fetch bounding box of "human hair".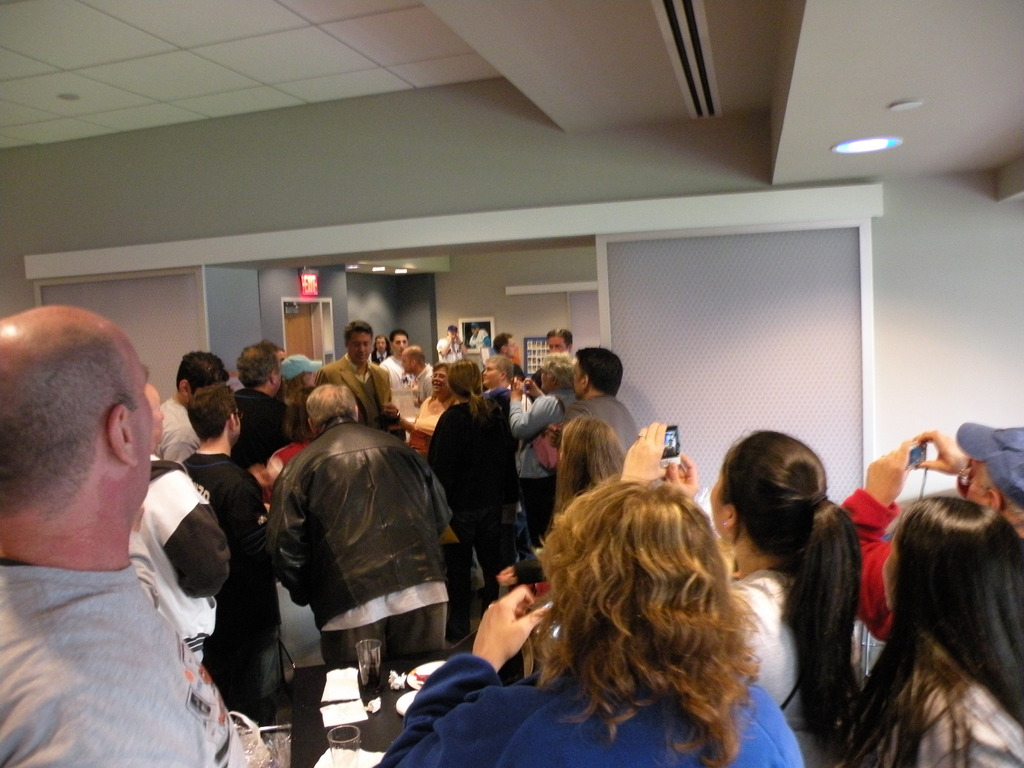
Bbox: (730, 427, 865, 758).
